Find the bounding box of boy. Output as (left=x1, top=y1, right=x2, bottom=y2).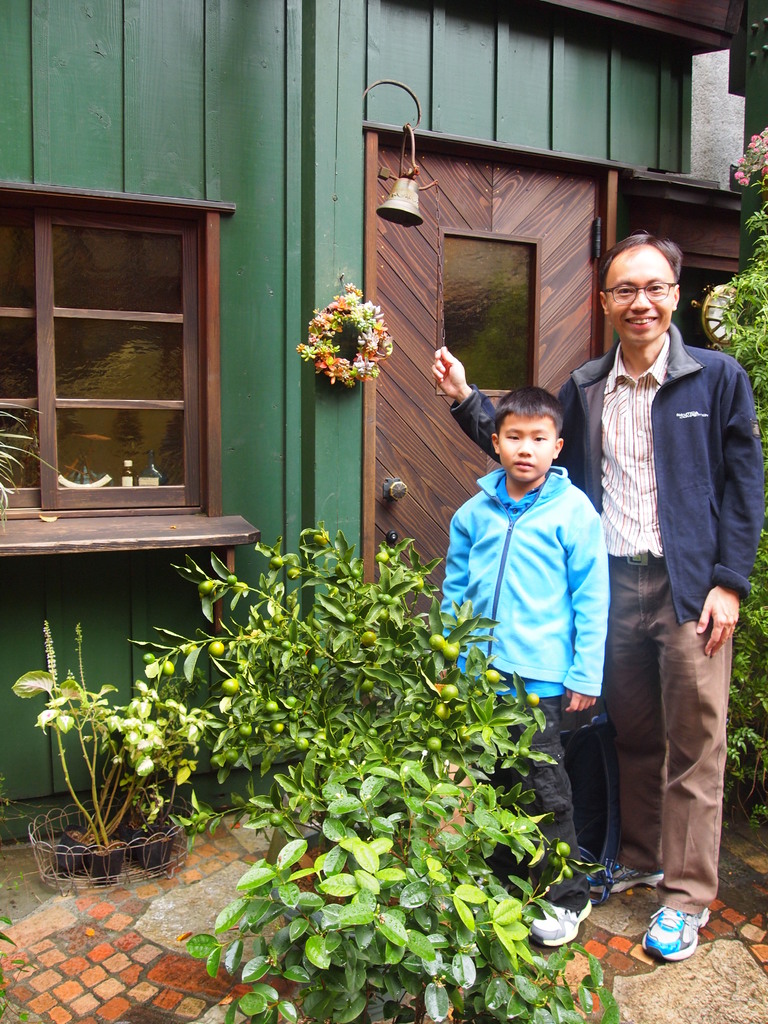
(left=433, top=381, right=609, bottom=942).
